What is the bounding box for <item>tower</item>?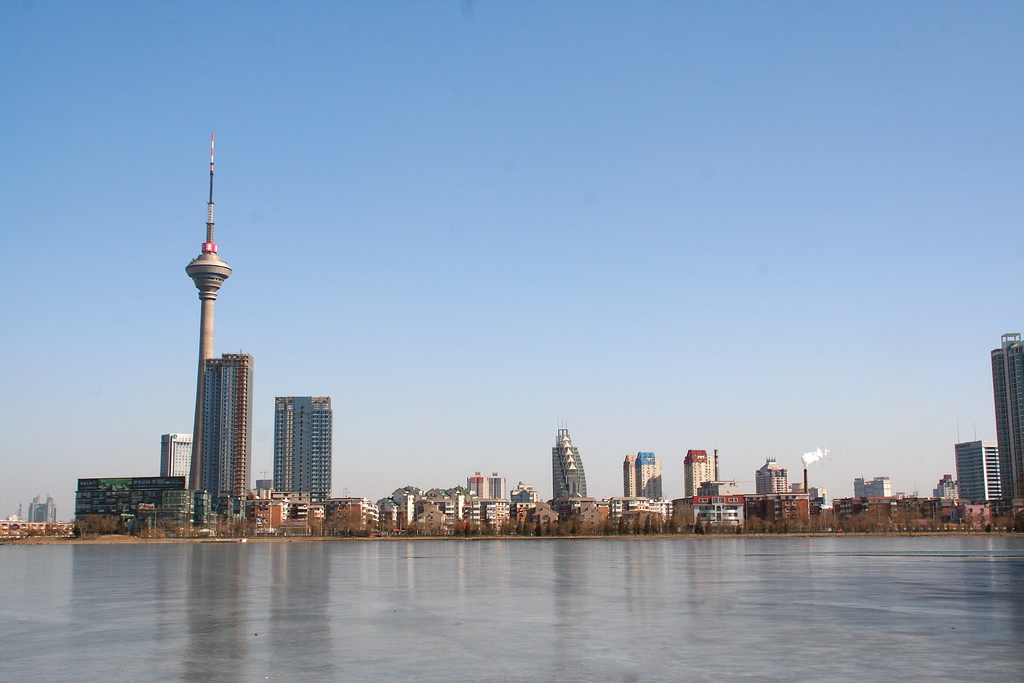
select_region(626, 448, 666, 506).
